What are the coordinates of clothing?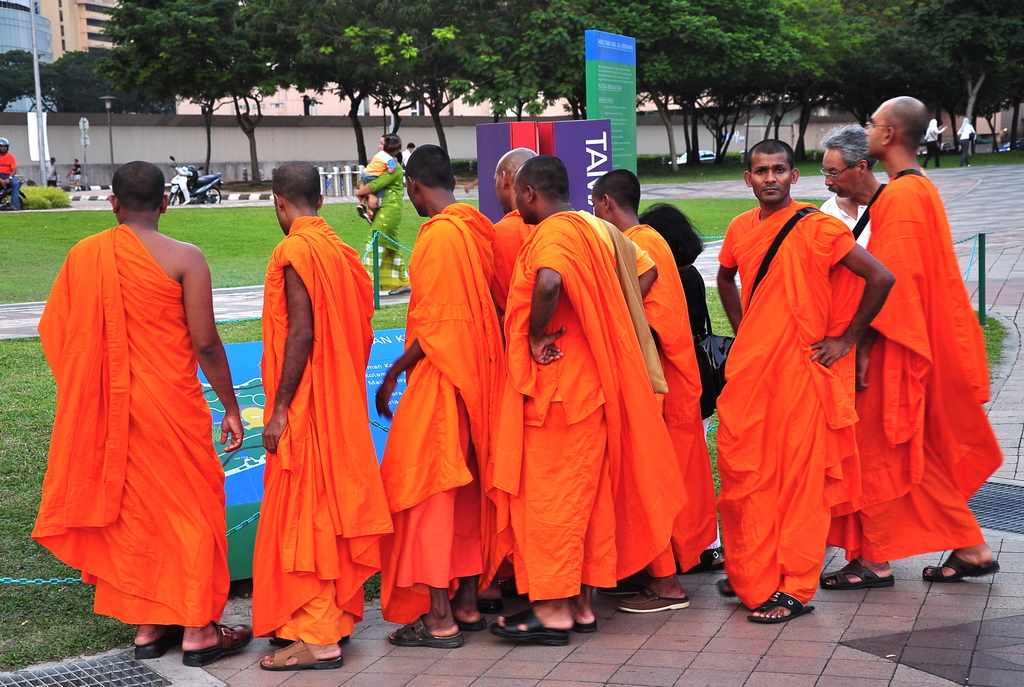
[left=24, top=216, right=238, bottom=634].
